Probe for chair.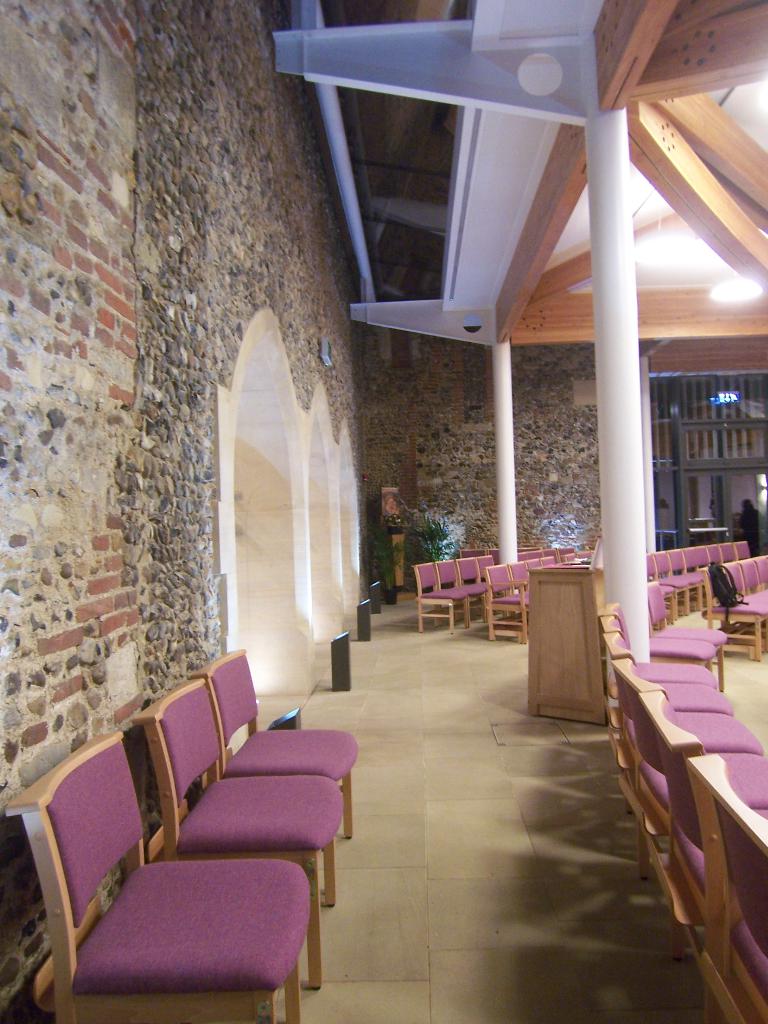
Probe result: rect(506, 560, 527, 630).
